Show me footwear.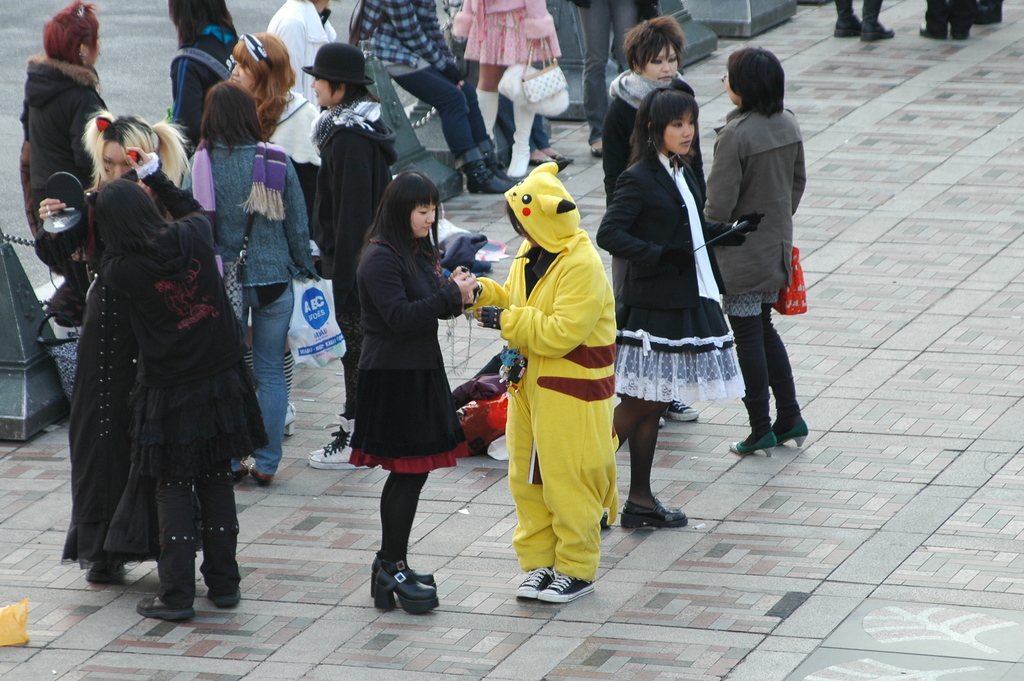
footwear is here: select_region(270, 402, 299, 440).
